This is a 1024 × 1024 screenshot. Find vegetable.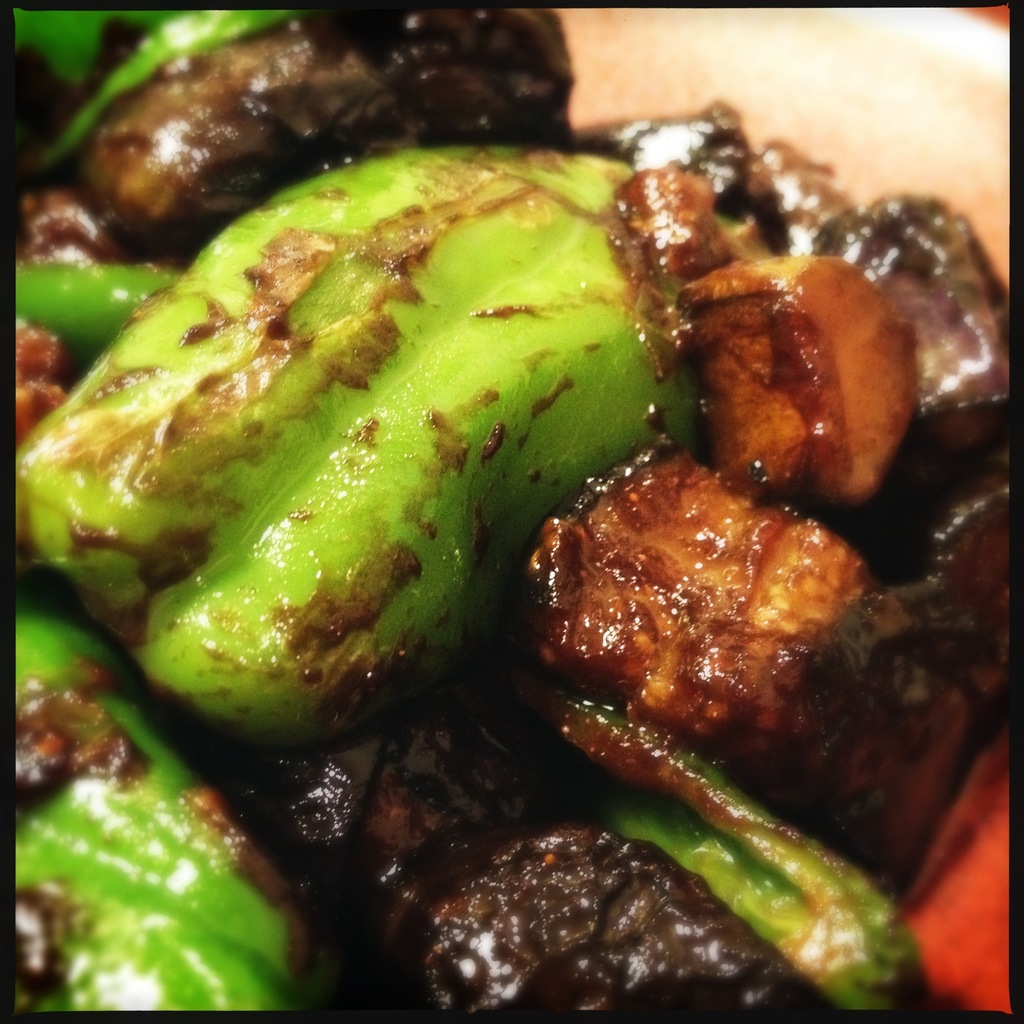
Bounding box: bbox(3, 612, 330, 1011).
